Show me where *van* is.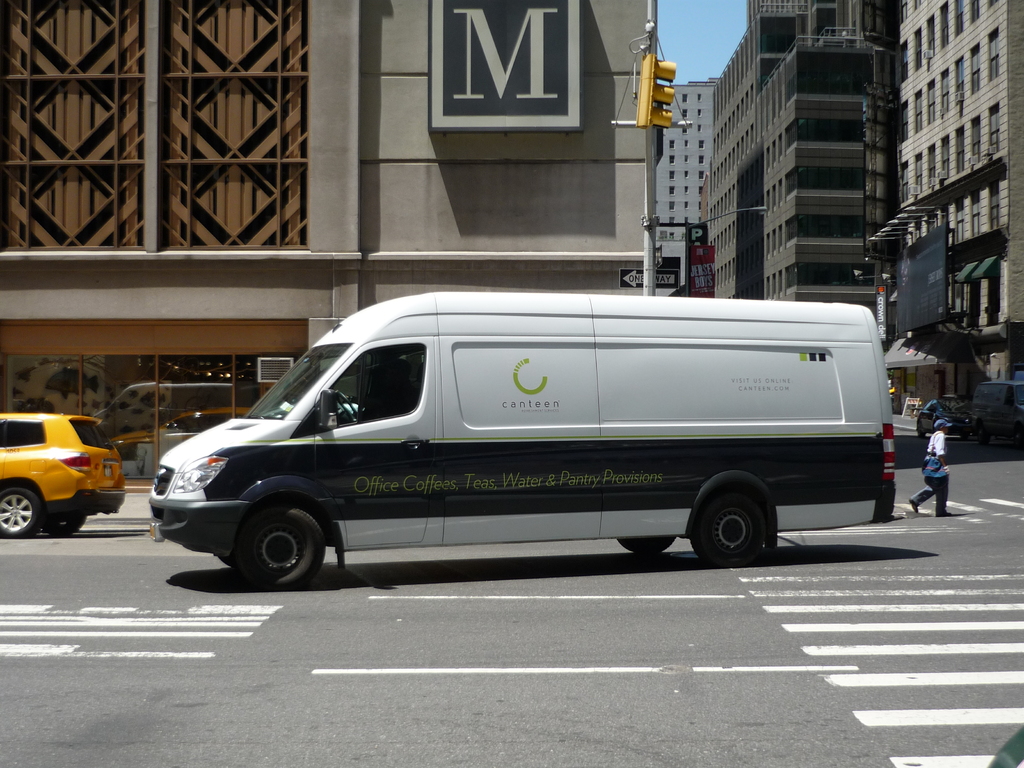
*van* is at box=[144, 287, 897, 590].
